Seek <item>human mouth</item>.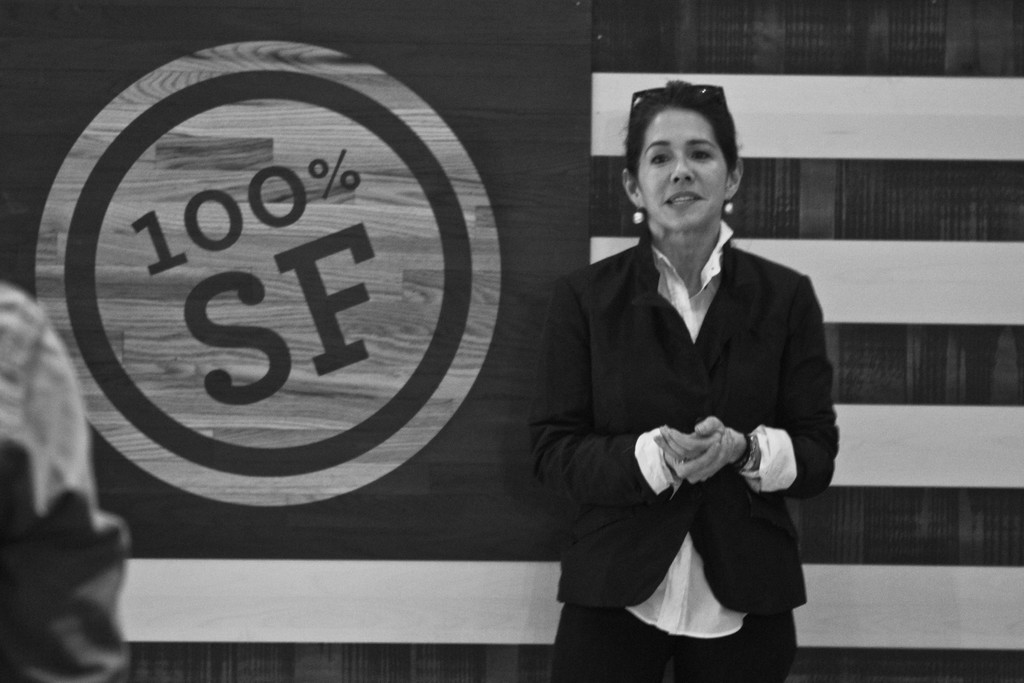
l=664, t=191, r=707, b=207.
